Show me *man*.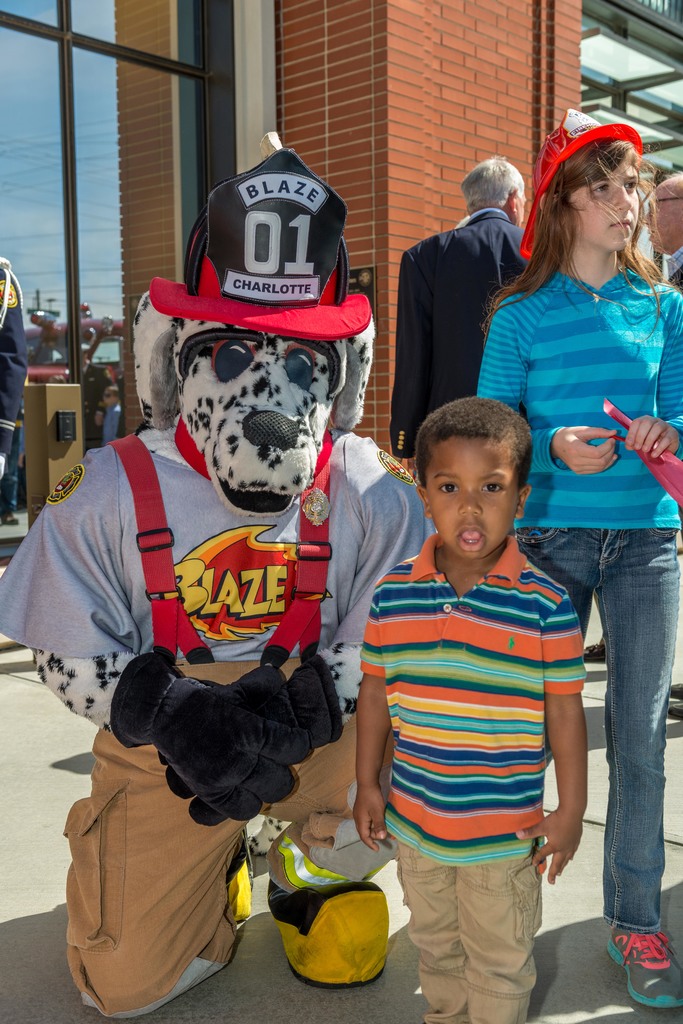
*man* is here: 38, 177, 414, 993.
